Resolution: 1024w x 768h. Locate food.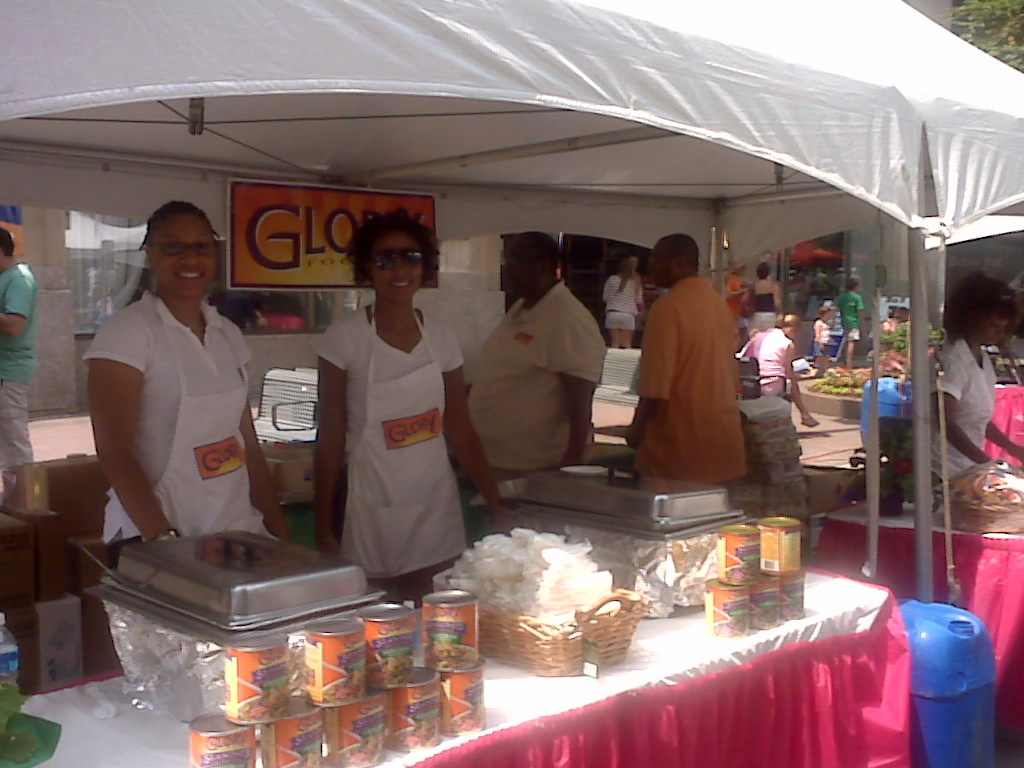
pyautogui.locateOnScreen(715, 612, 750, 637).
